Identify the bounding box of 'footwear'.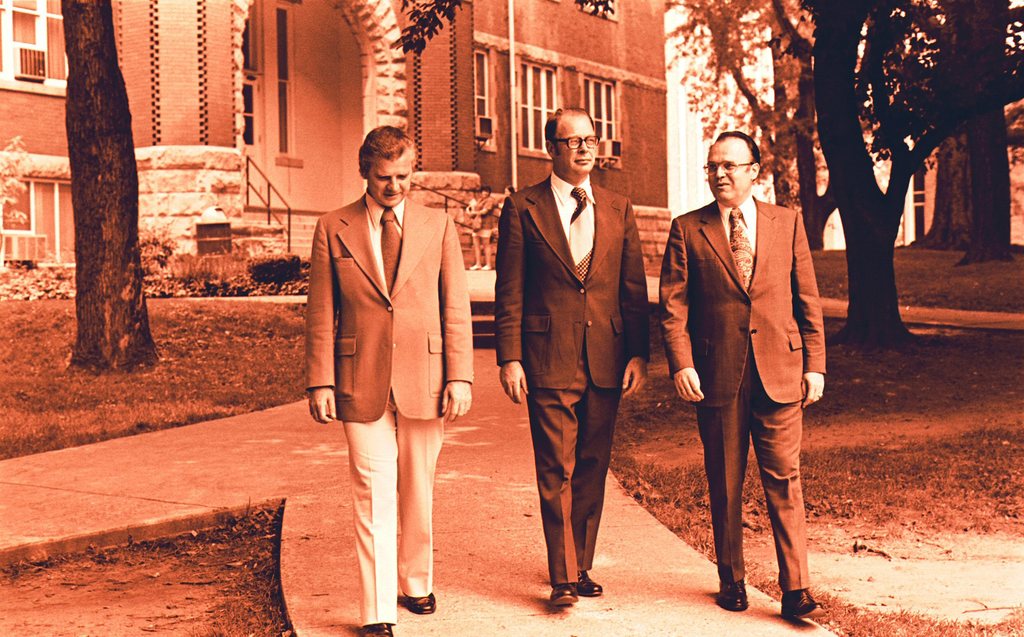
region(717, 579, 749, 609).
